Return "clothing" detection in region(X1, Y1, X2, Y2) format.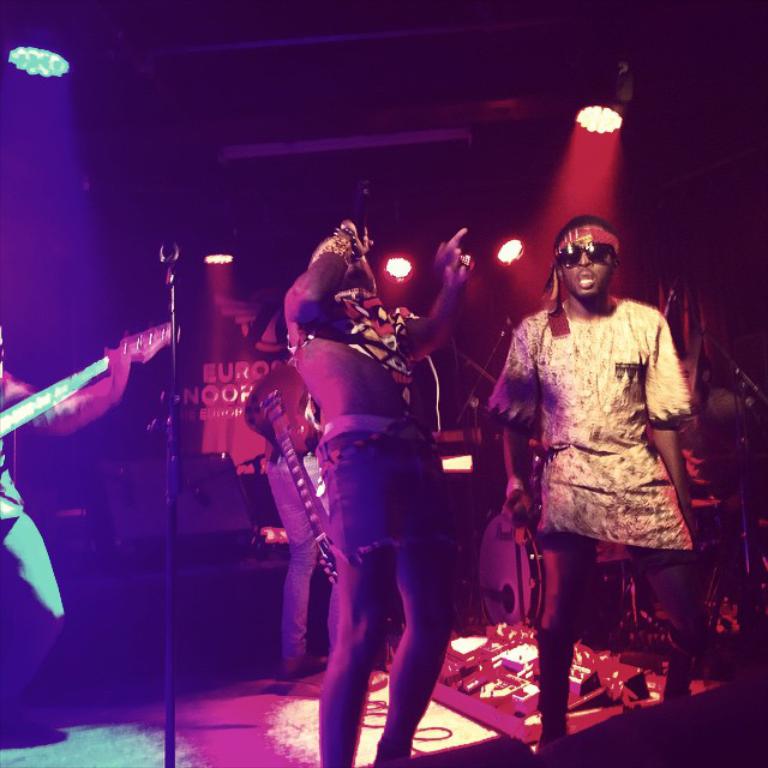
region(326, 418, 463, 556).
